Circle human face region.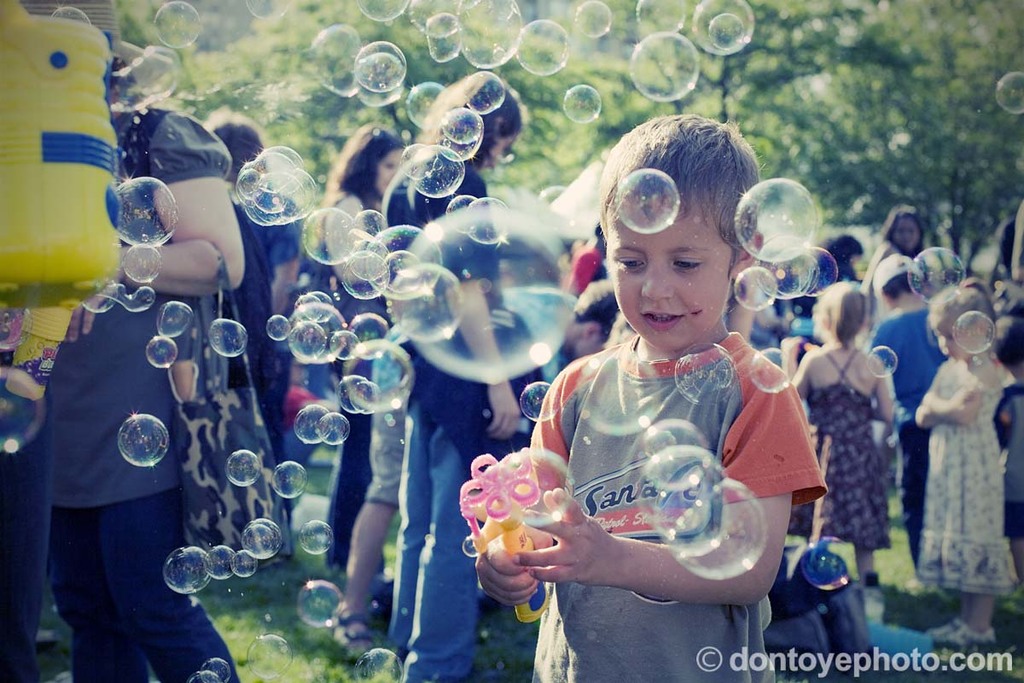
Region: BBox(374, 150, 411, 203).
